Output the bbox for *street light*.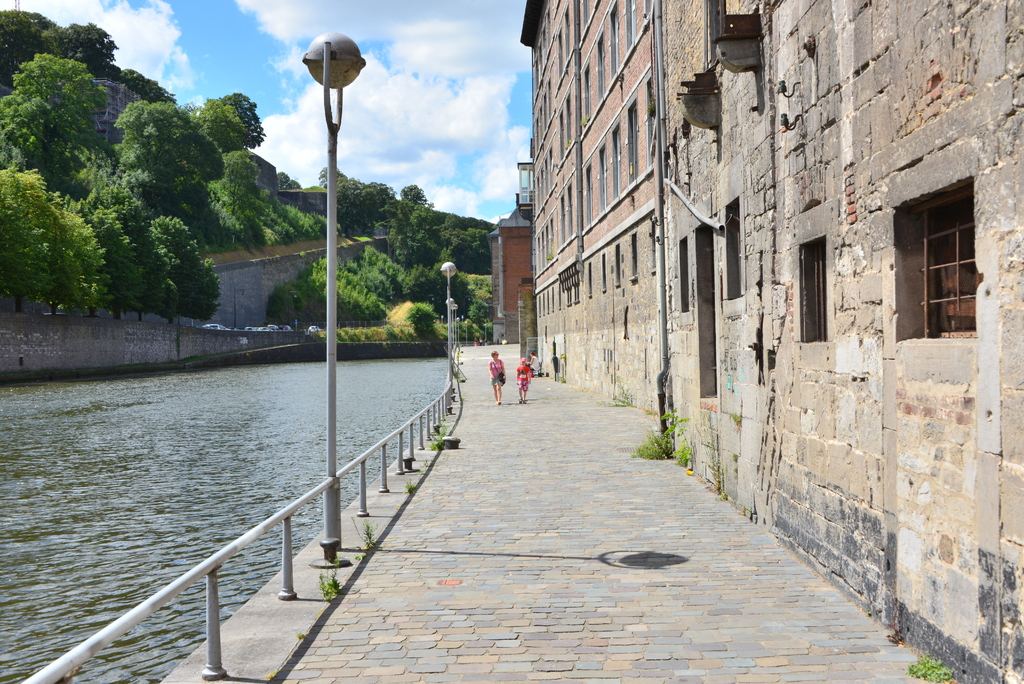
rect(483, 322, 487, 344).
